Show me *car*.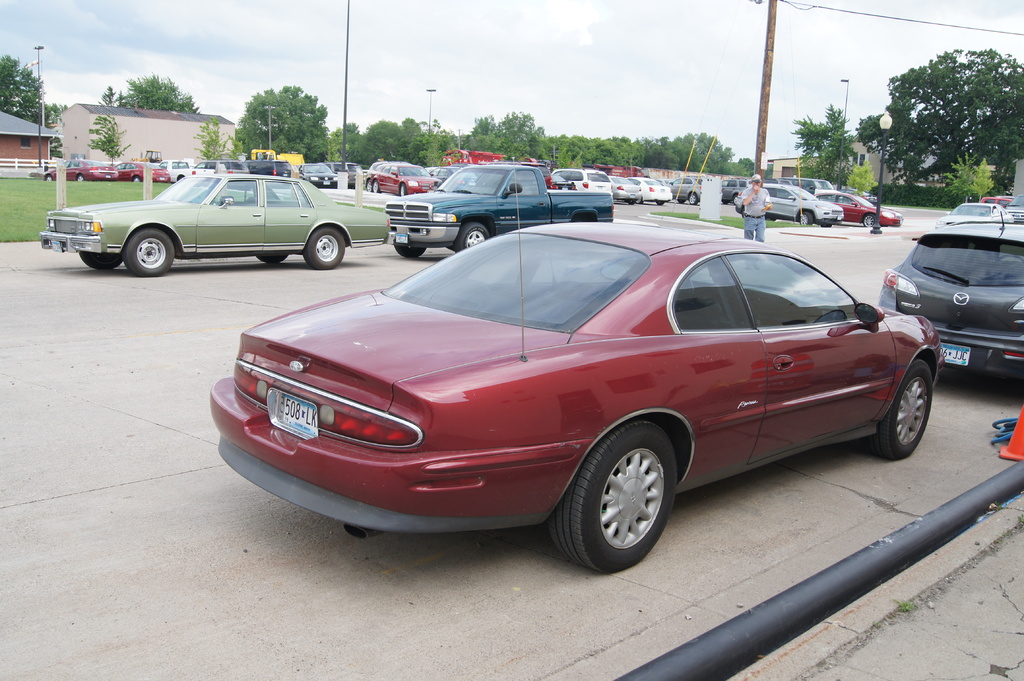
*car* is here: 1008:195:1023:223.
